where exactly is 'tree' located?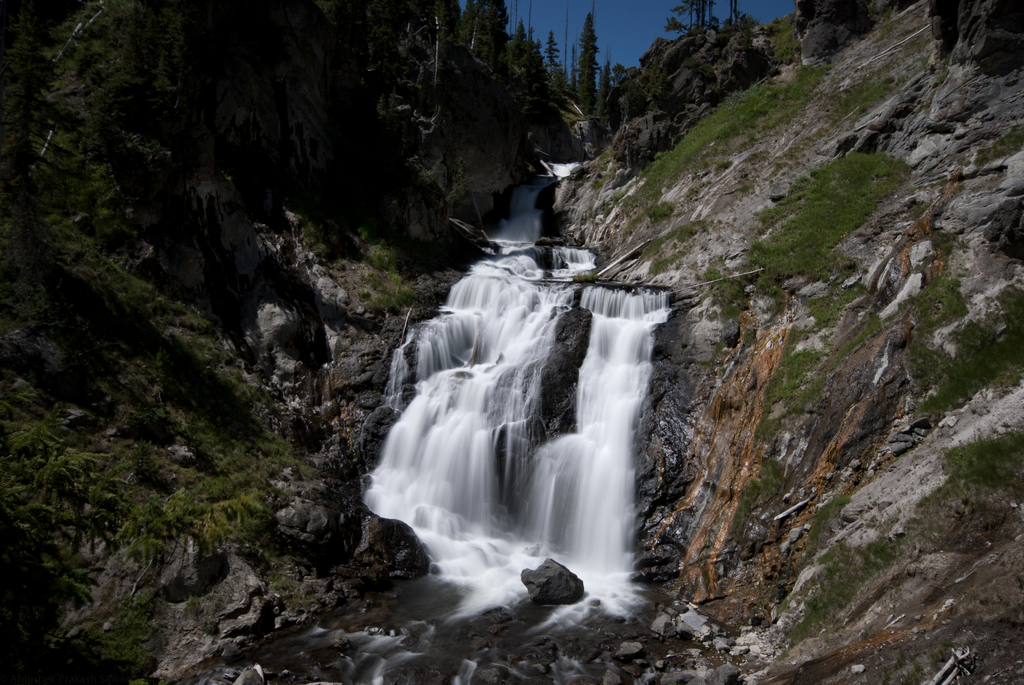
Its bounding box is [577, 17, 599, 95].
